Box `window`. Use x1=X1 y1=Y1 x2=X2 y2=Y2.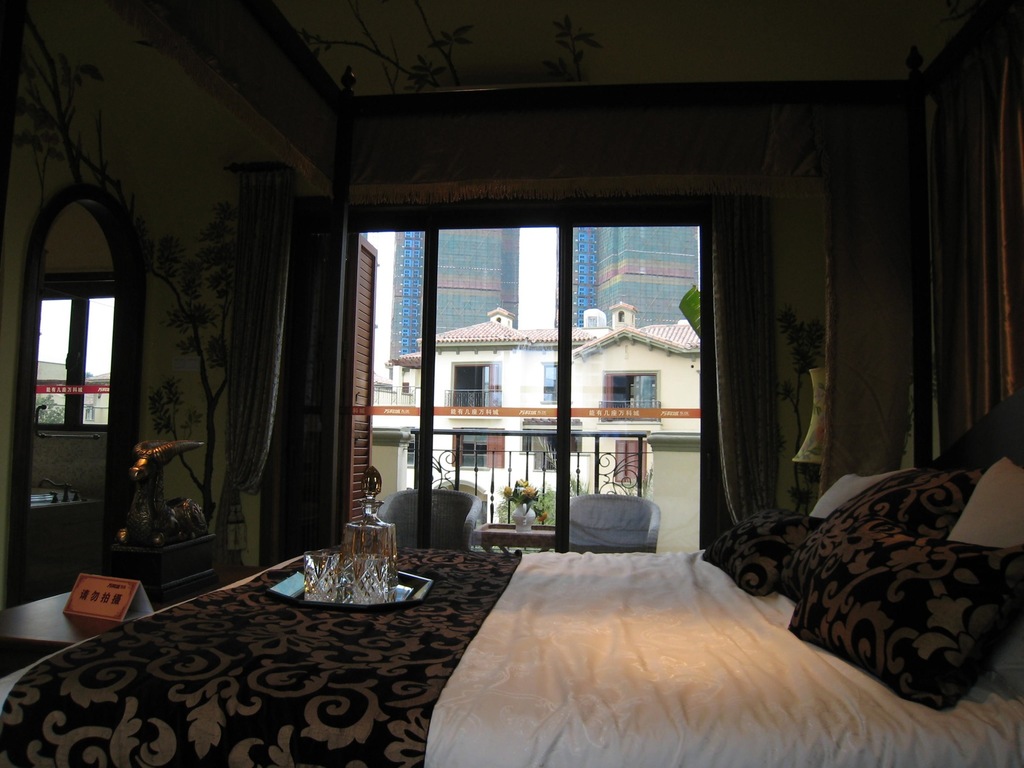
x1=29 y1=298 x2=116 y2=426.
